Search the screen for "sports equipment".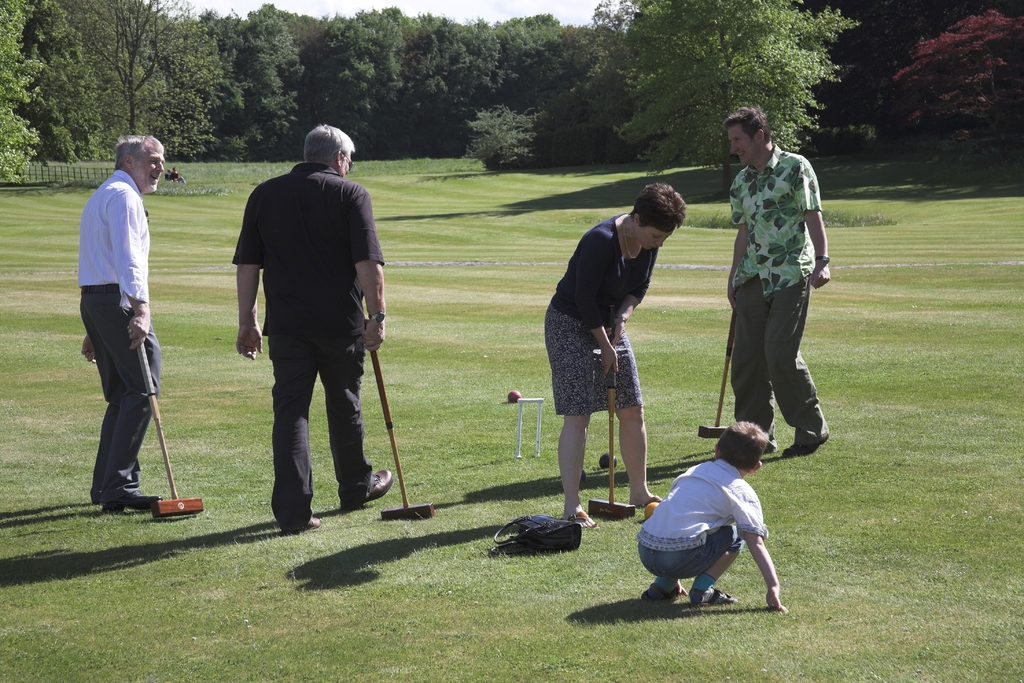
Found at [x1=348, y1=342, x2=437, y2=523].
